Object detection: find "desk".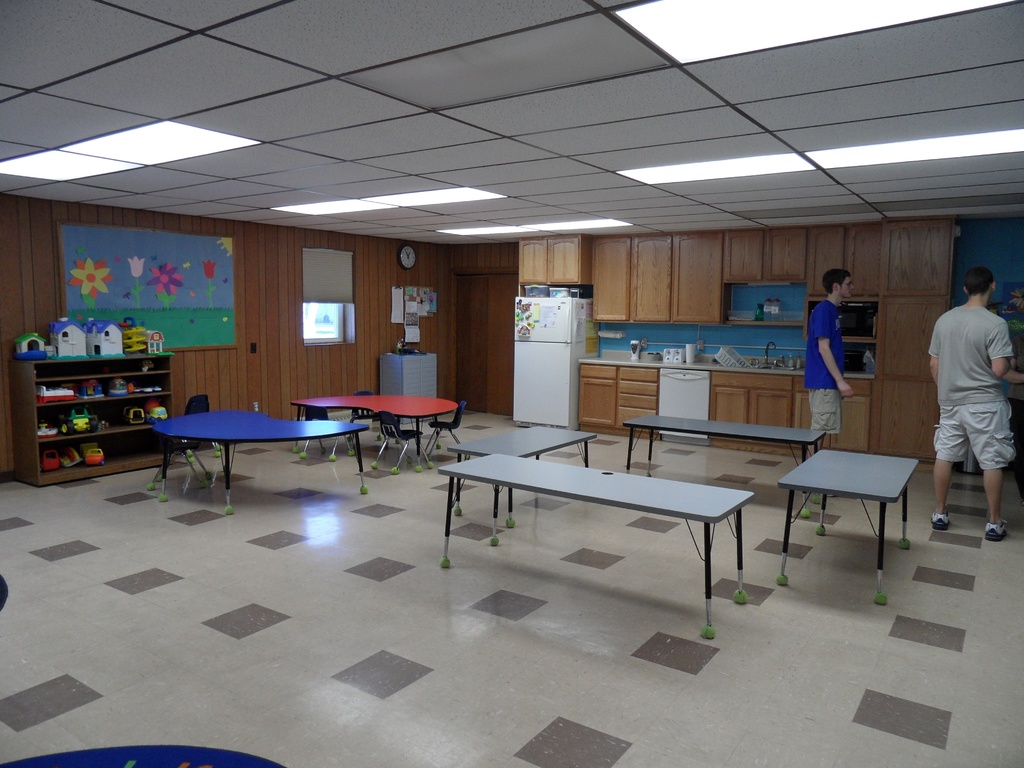
413 444 758 614.
